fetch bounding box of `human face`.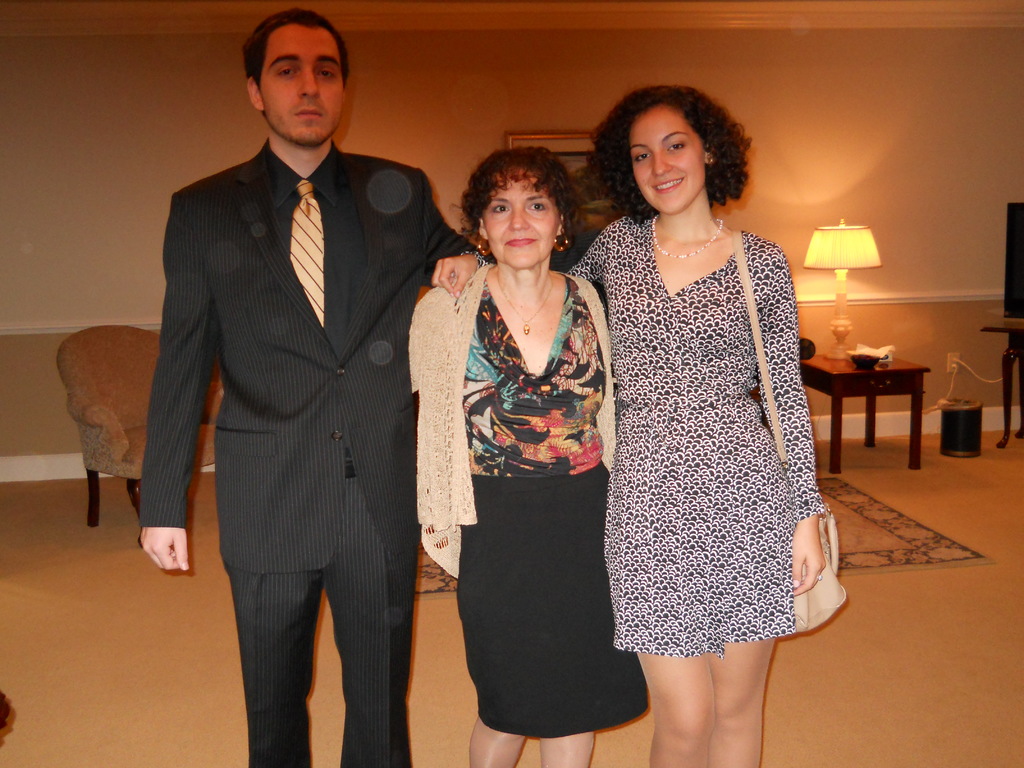
Bbox: (627, 108, 703, 214).
